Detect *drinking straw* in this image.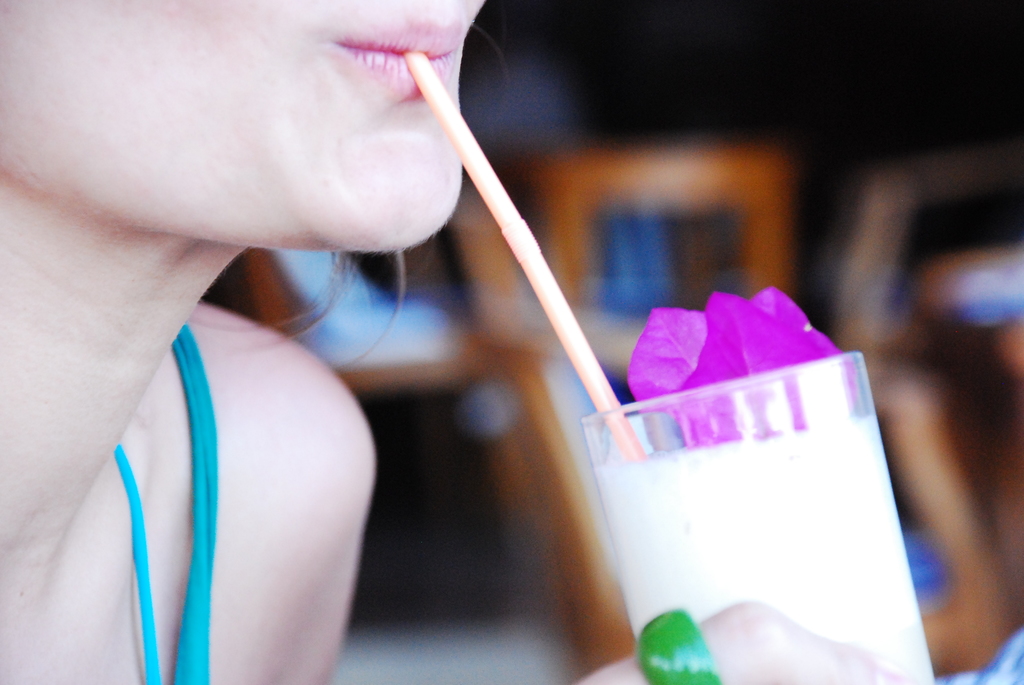
Detection: (x1=397, y1=49, x2=647, y2=464).
